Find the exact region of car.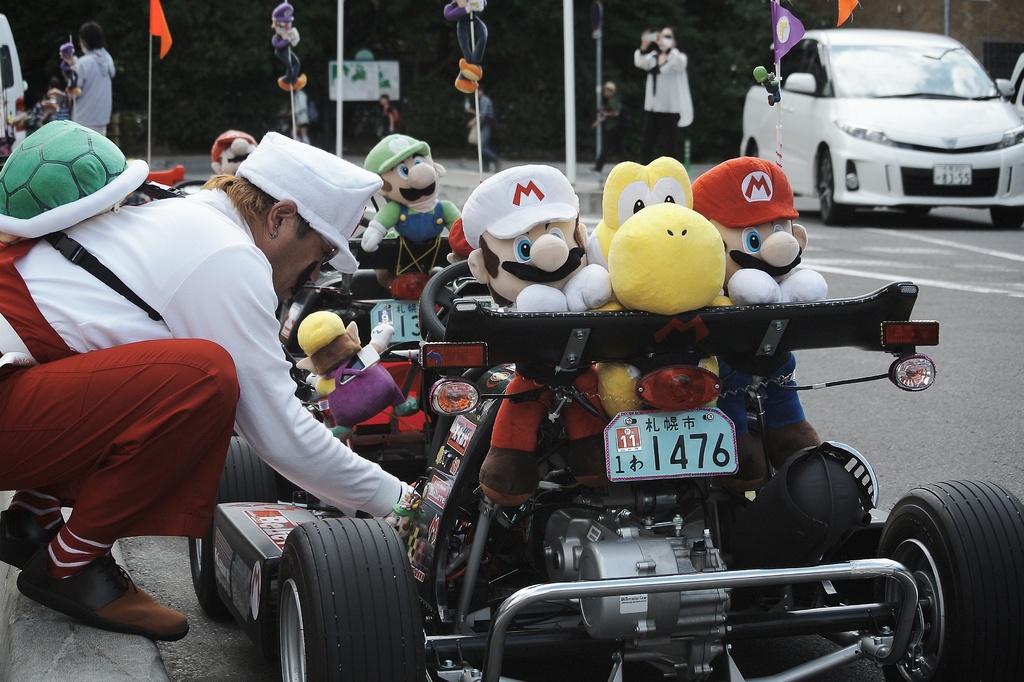
Exact region: {"left": 741, "top": 21, "right": 1020, "bottom": 214}.
